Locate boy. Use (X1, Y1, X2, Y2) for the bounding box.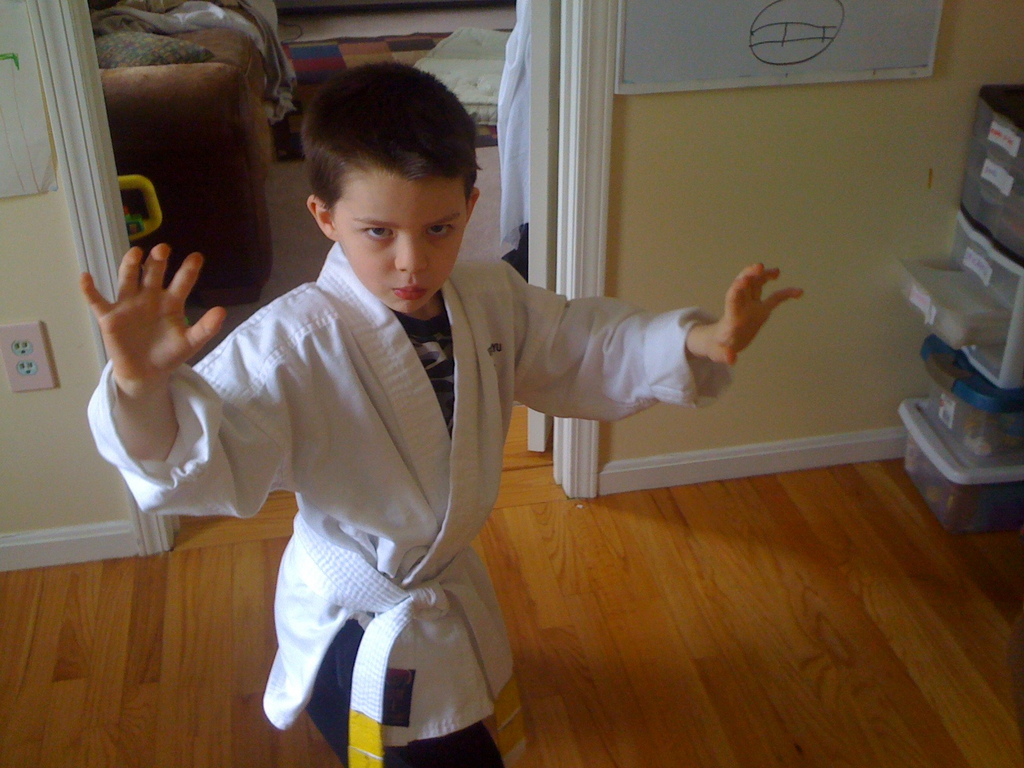
(79, 60, 802, 767).
